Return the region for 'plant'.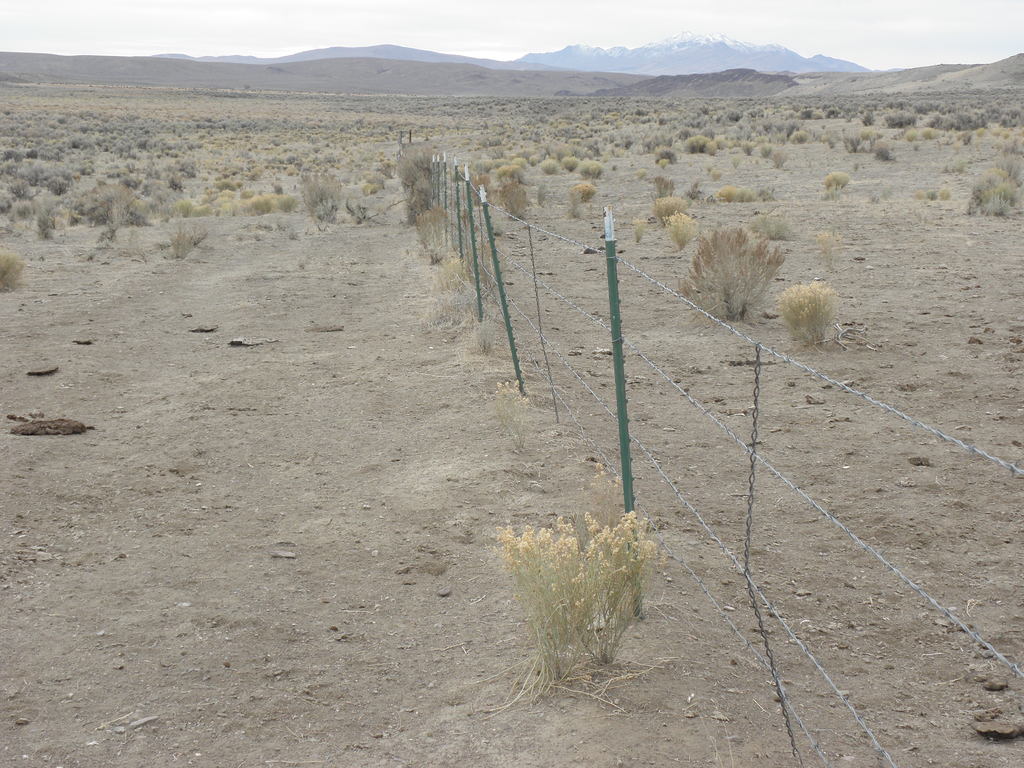
773,273,856,347.
